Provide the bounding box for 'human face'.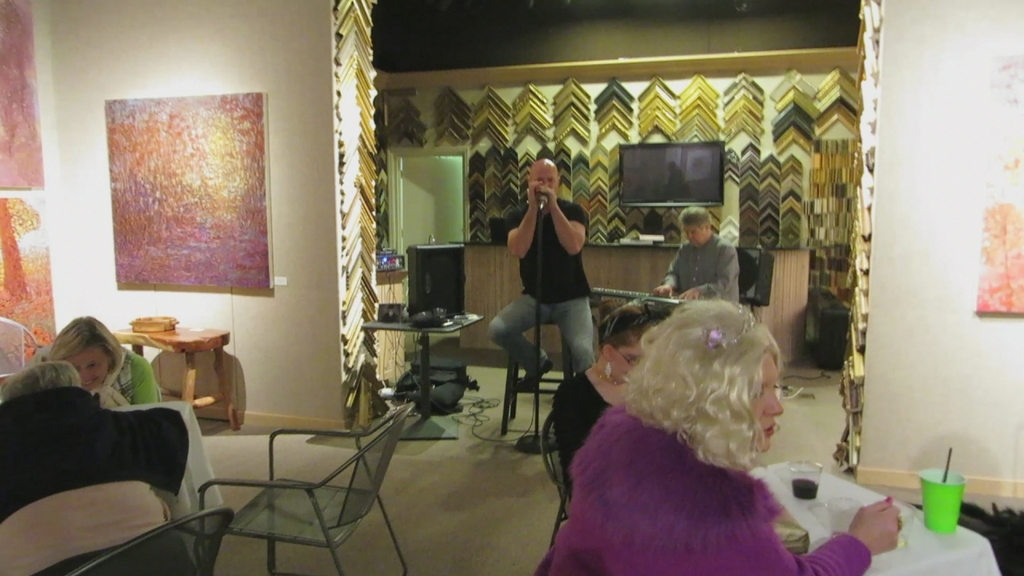
l=65, t=346, r=110, b=392.
